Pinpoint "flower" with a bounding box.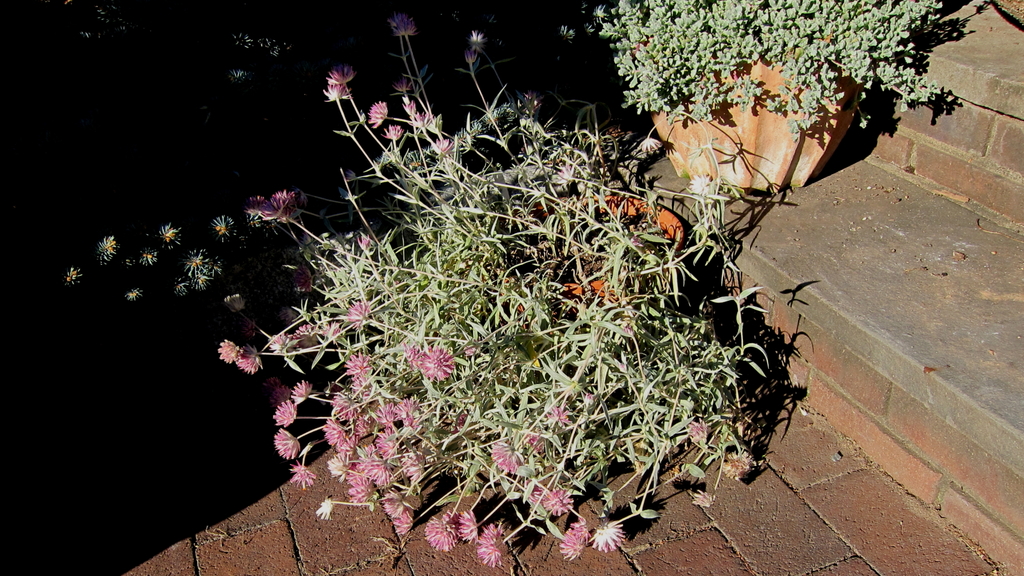
{"left": 325, "top": 82, "right": 344, "bottom": 102}.
